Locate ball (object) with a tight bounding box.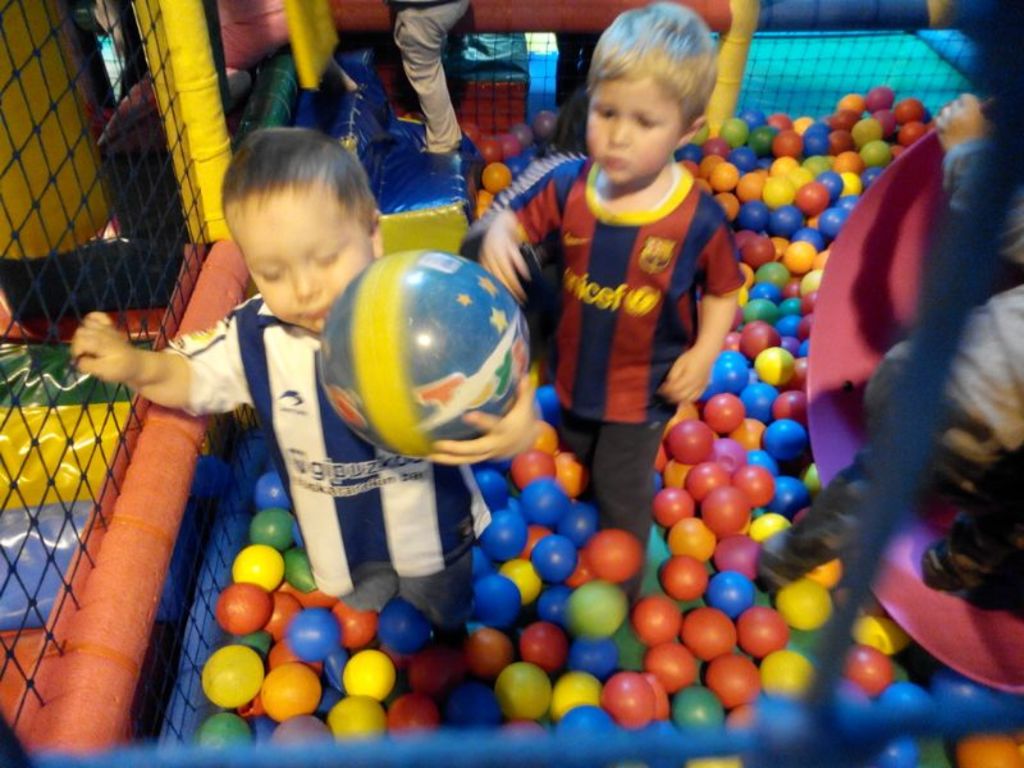
box=[320, 248, 534, 465].
